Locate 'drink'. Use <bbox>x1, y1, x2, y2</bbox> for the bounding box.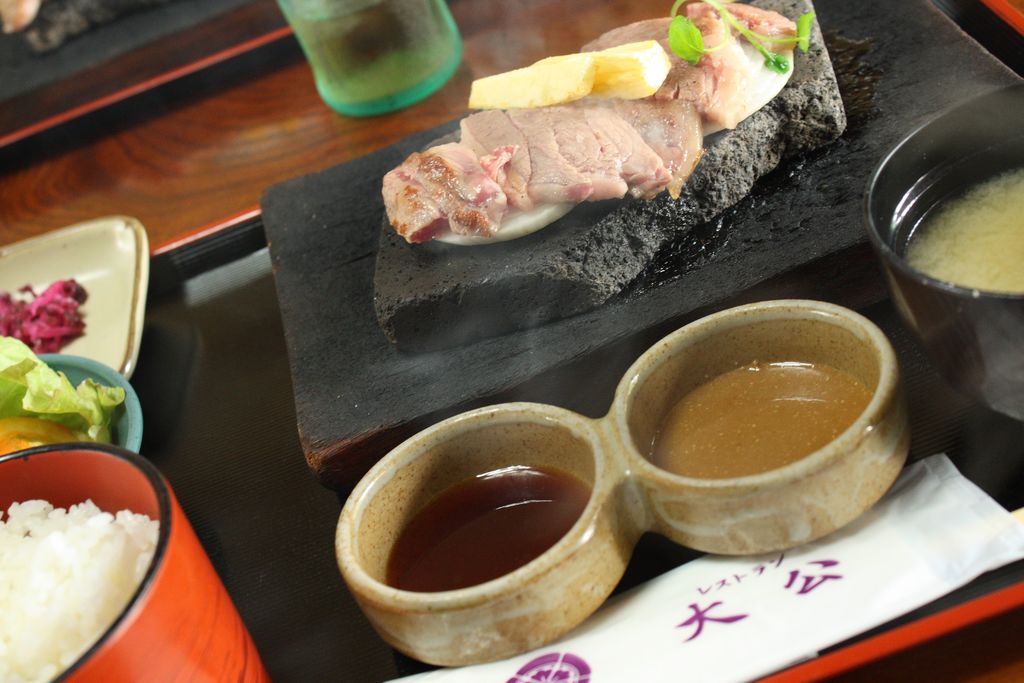
<bbox>278, 0, 481, 110</bbox>.
